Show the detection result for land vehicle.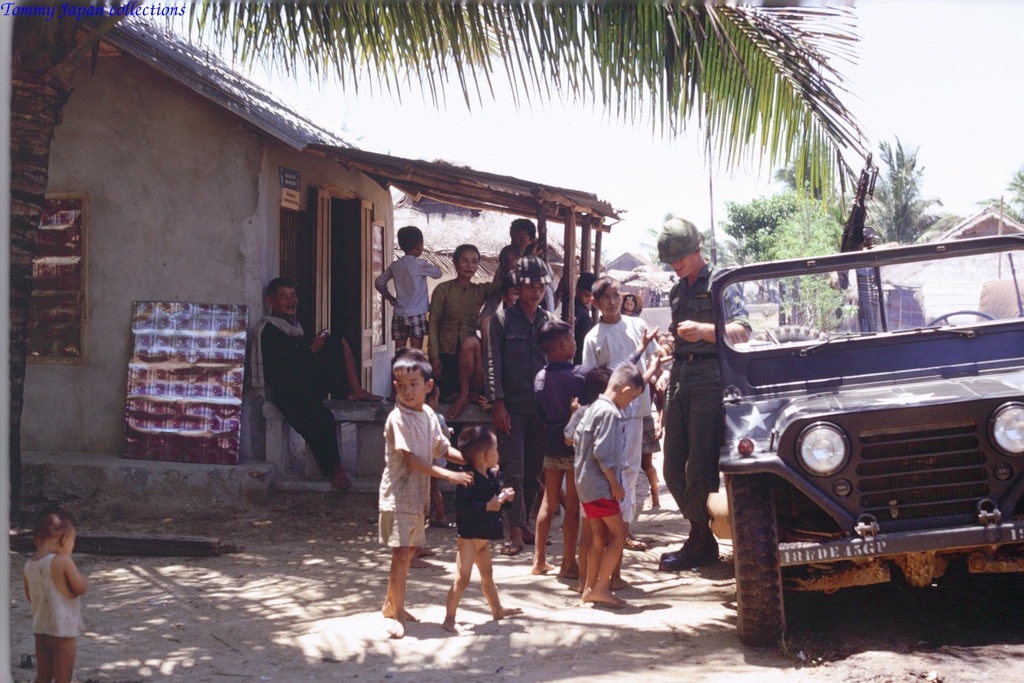
689, 223, 1023, 624.
